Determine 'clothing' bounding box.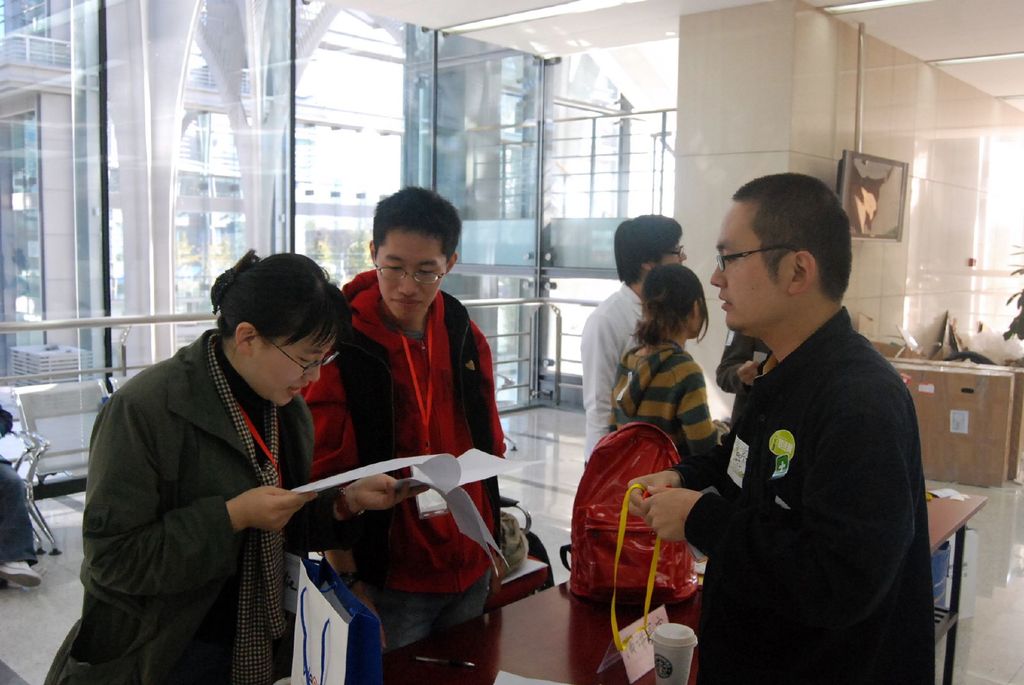
Determined: rect(52, 328, 298, 684).
